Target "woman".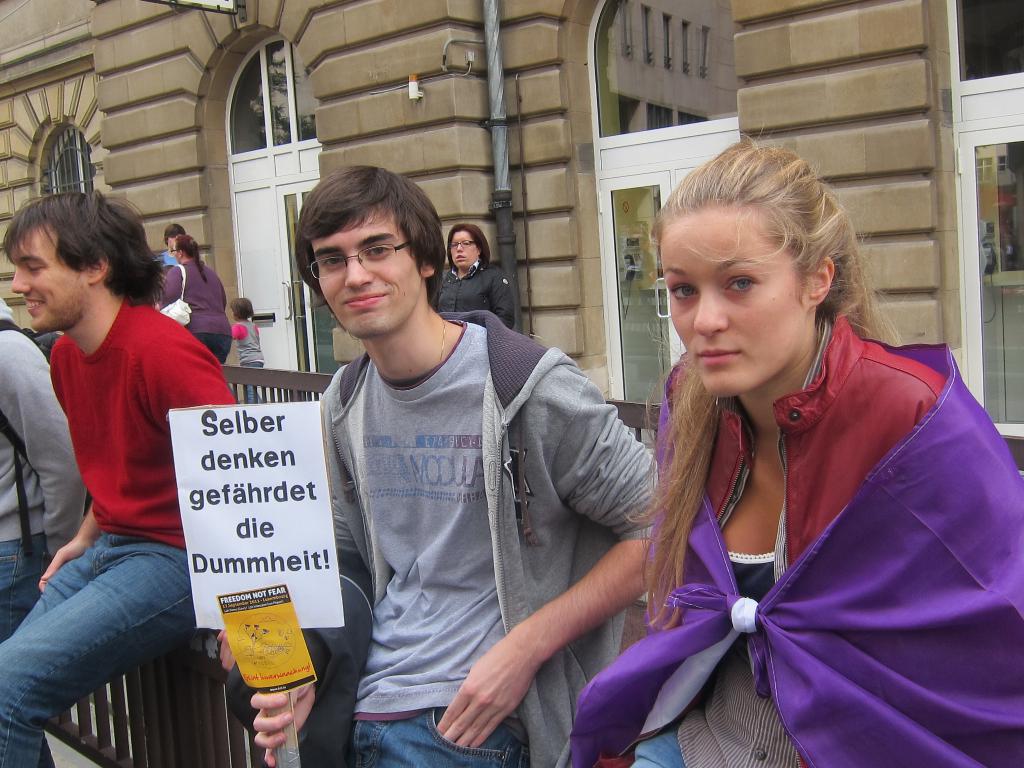
Target region: 574:132:1023:767.
